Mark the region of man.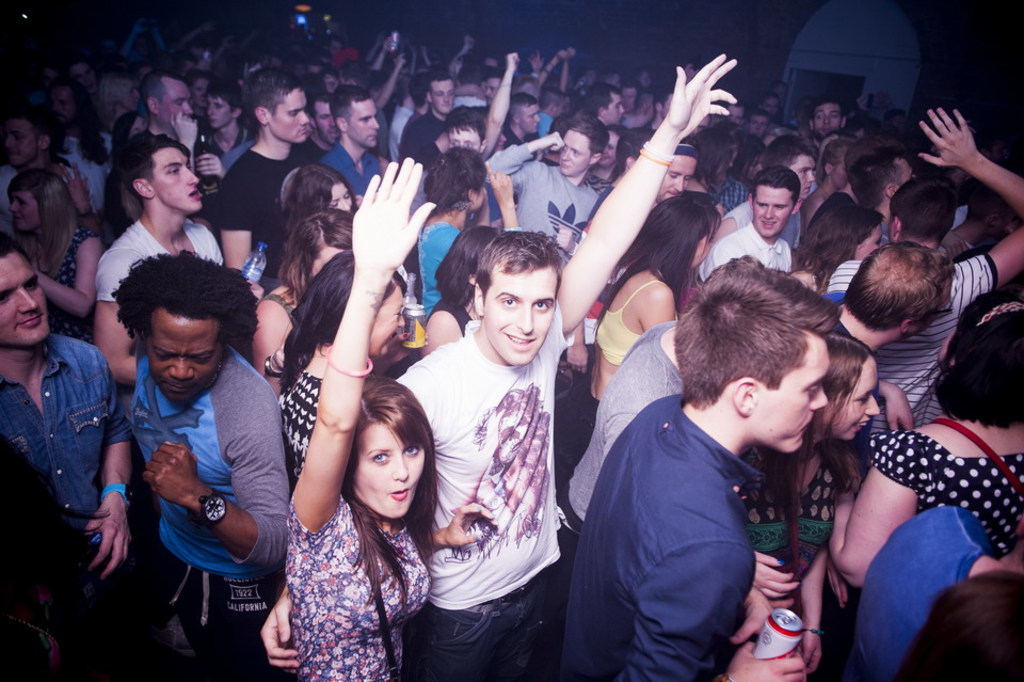
Region: l=822, t=111, r=1023, b=447.
